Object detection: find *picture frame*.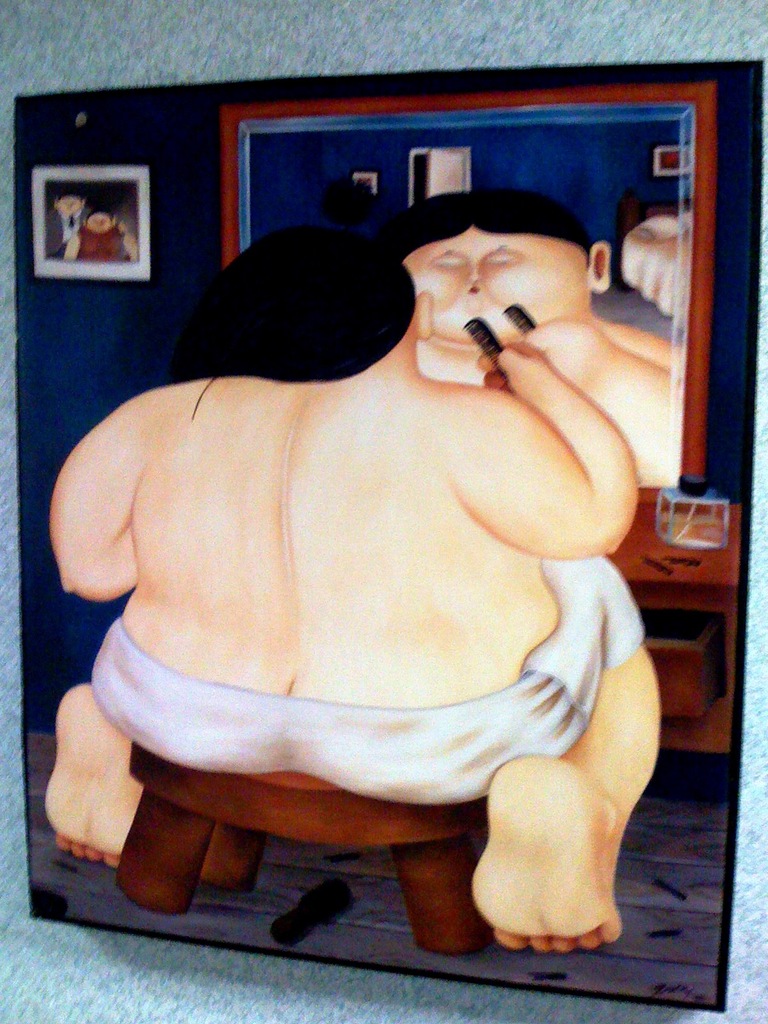
(653, 140, 689, 182).
